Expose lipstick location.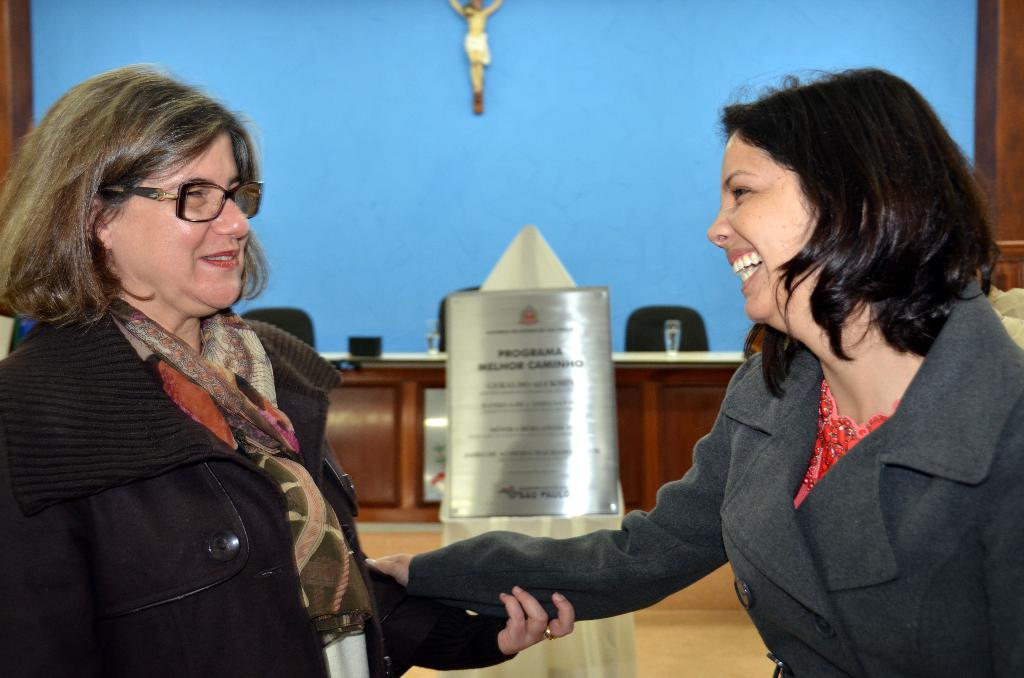
Exposed at 202,250,237,267.
